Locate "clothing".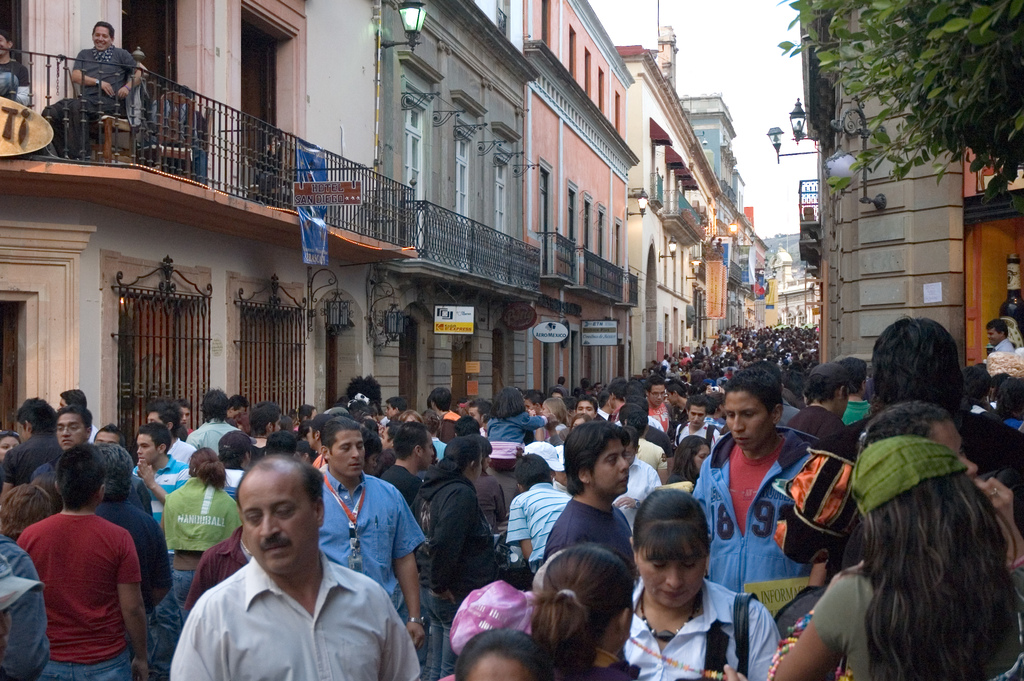
Bounding box: {"x1": 0, "y1": 58, "x2": 31, "y2": 106}.
